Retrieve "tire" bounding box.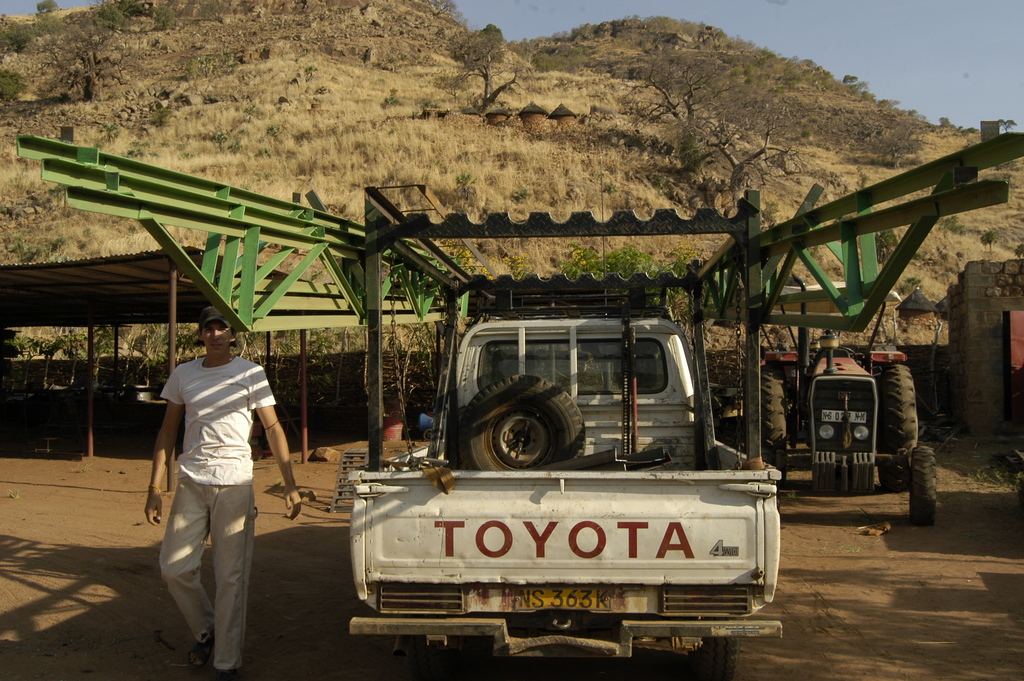
Bounding box: [left=873, top=360, right=928, bottom=491].
